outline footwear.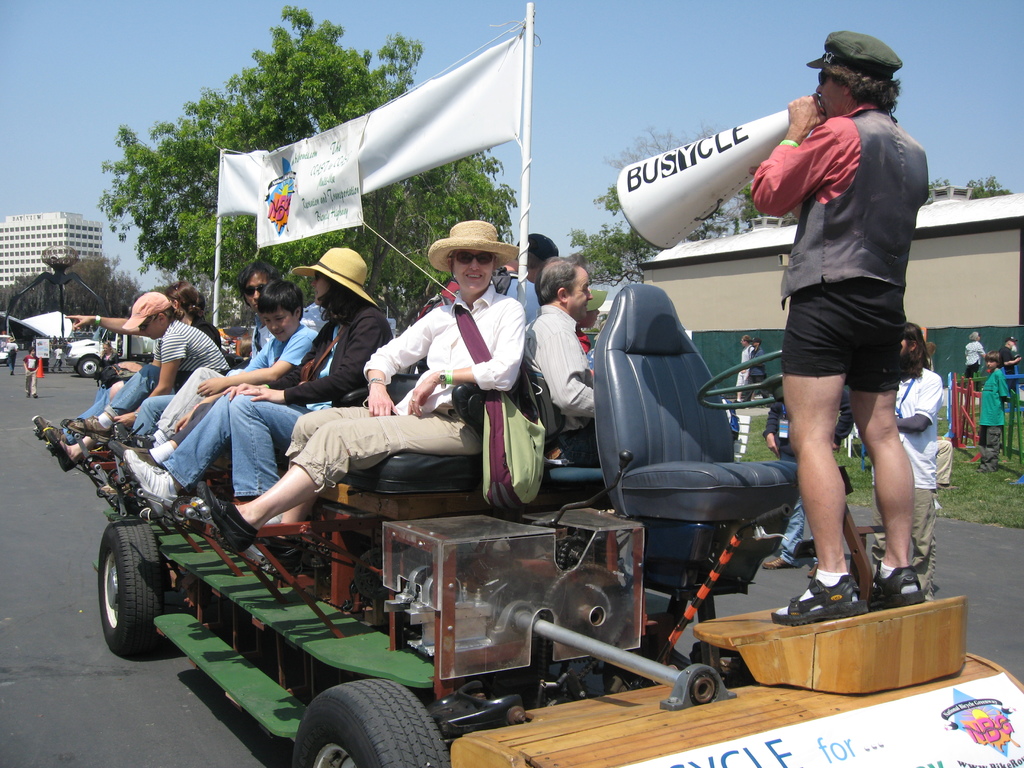
Outline: l=202, t=479, r=258, b=556.
